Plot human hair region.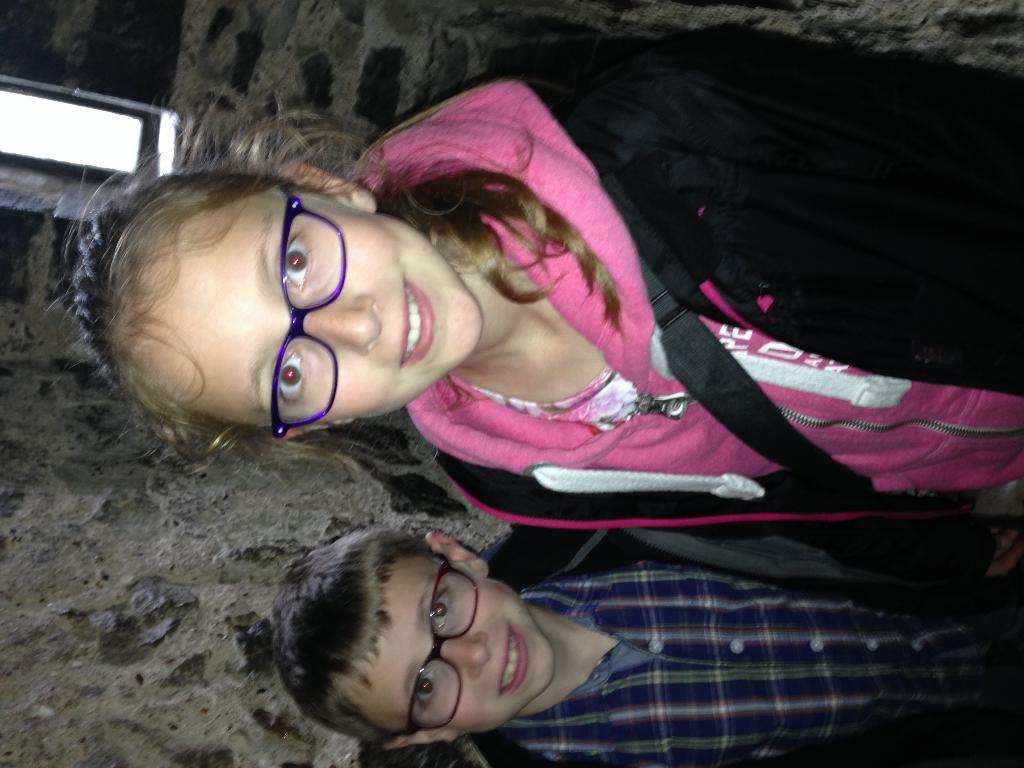
Plotted at bbox=[263, 544, 433, 755].
